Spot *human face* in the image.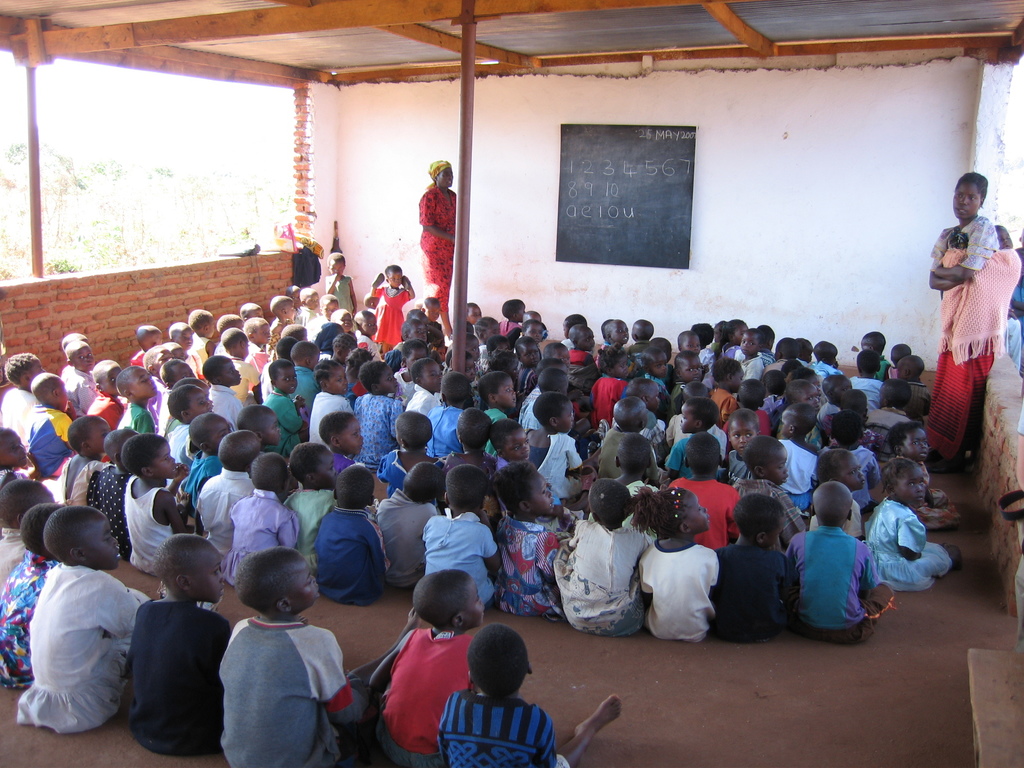
*human face* found at [764, 441, 790, 490].
